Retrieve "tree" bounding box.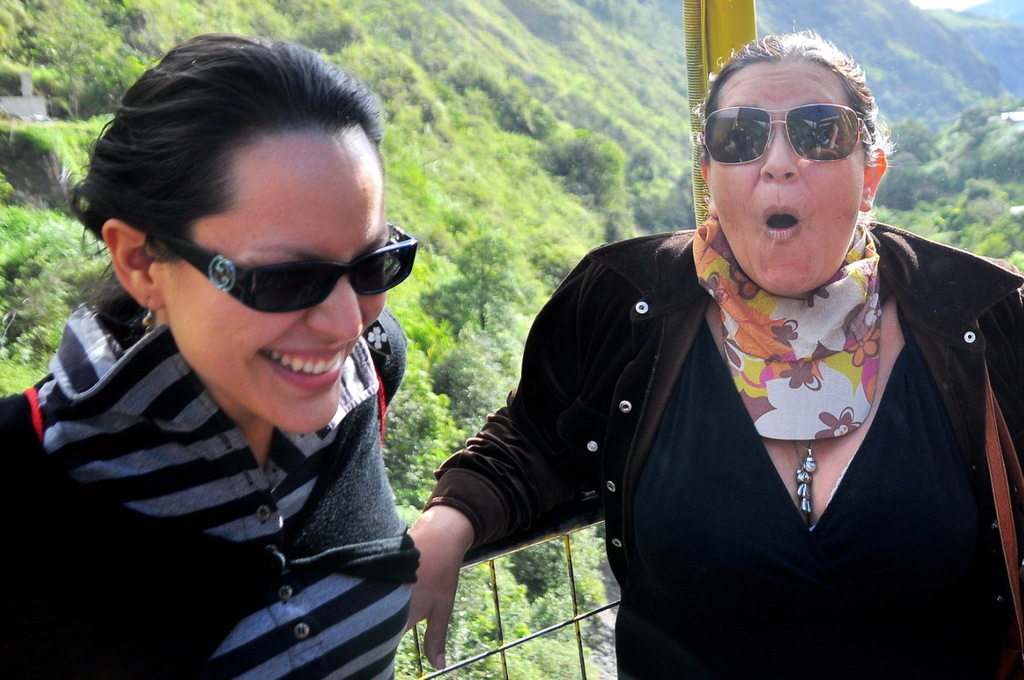
Bounding box: box(459, 234, 523, 330).
